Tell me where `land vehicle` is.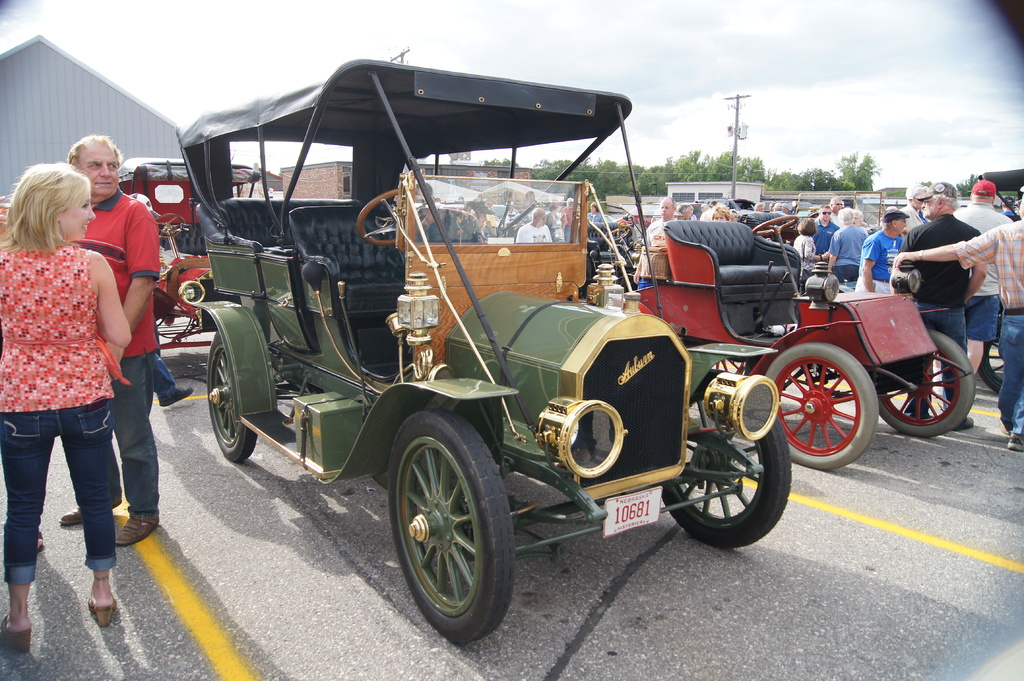
`land vehicle` is at [left=628, top=202, right=685, bottom=229].
